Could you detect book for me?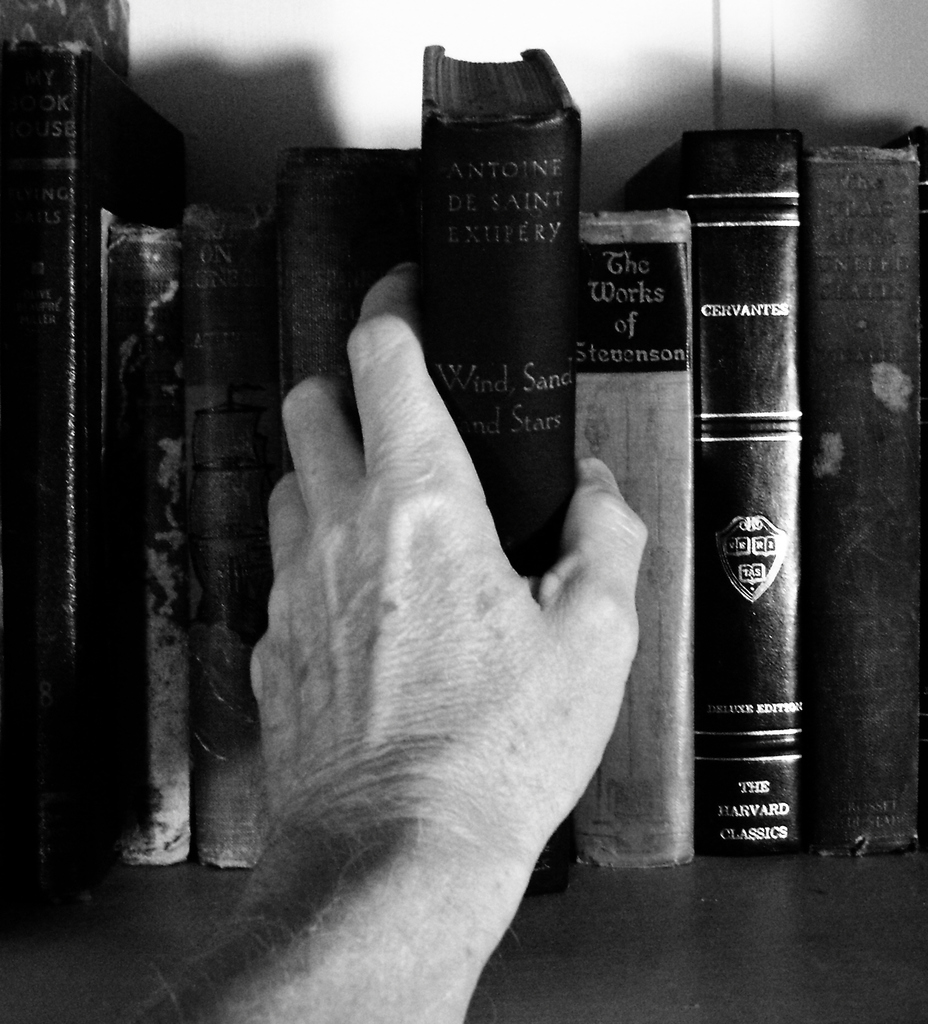
Detection result: [left=573, top=204, right=691, bottom=875].
